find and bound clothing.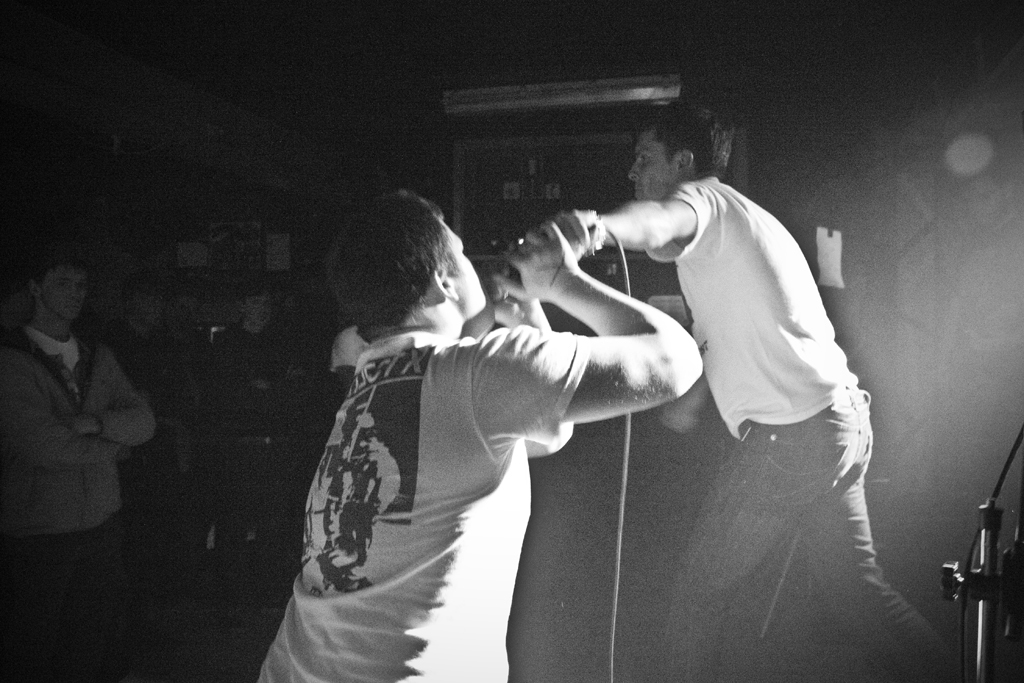
Bound: [262,312,568,682].
